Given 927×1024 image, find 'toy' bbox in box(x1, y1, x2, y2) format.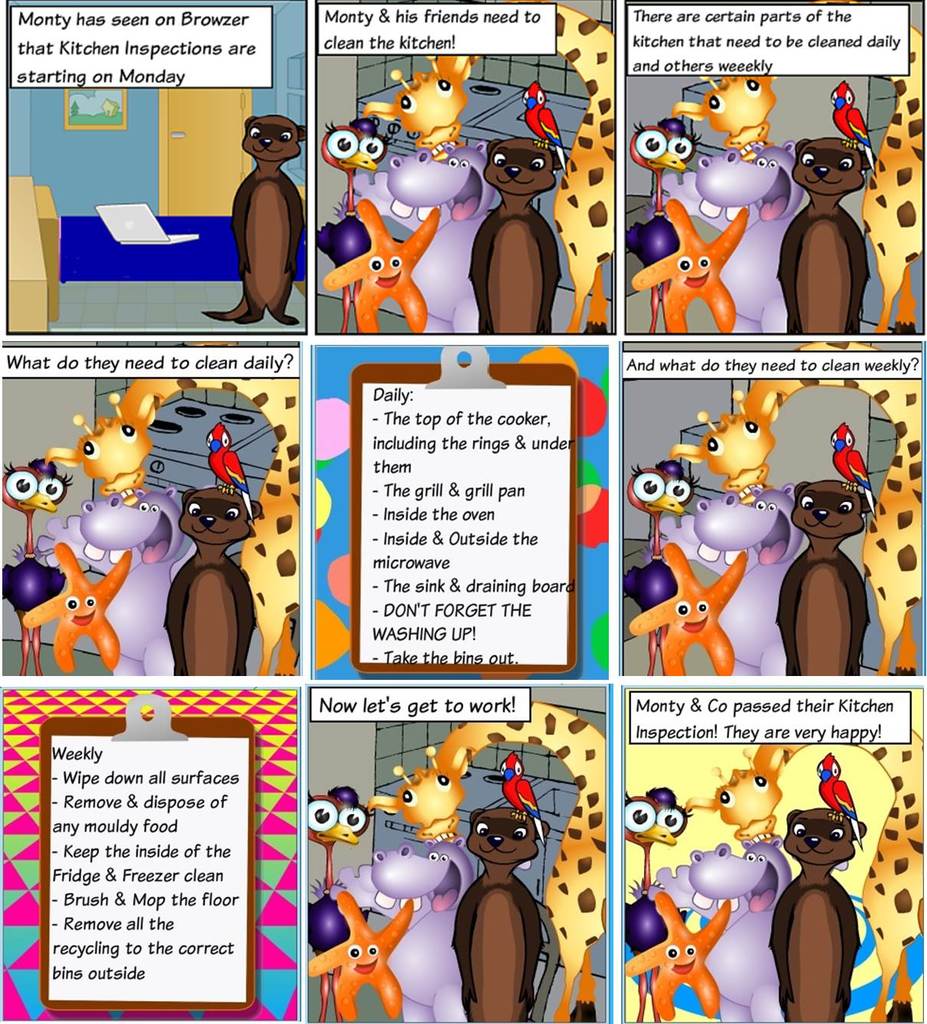
box(33, 486, 196, 674).
